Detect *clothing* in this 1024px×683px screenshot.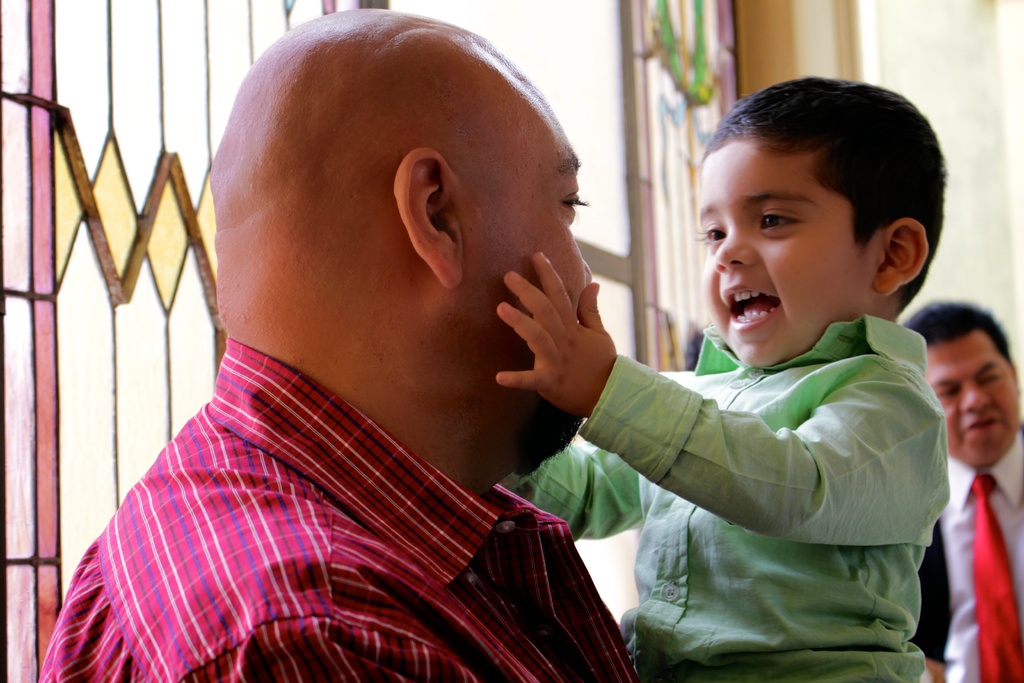
Detection: [913, 422, 1023, 682].
